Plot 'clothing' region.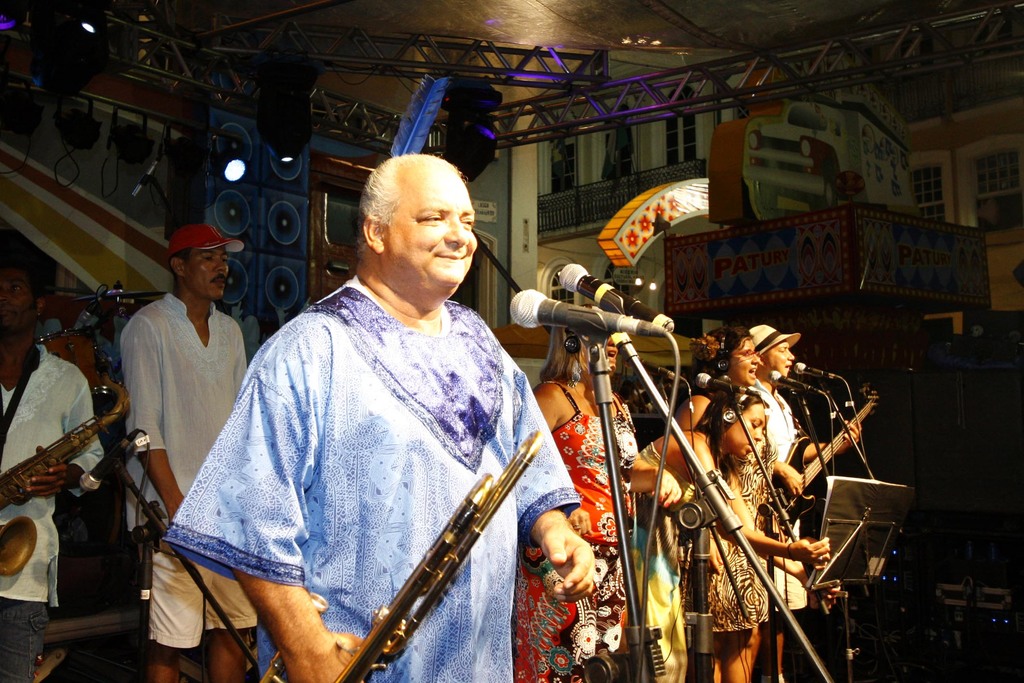
Plotted at rect(691, 376, 776, 632).
